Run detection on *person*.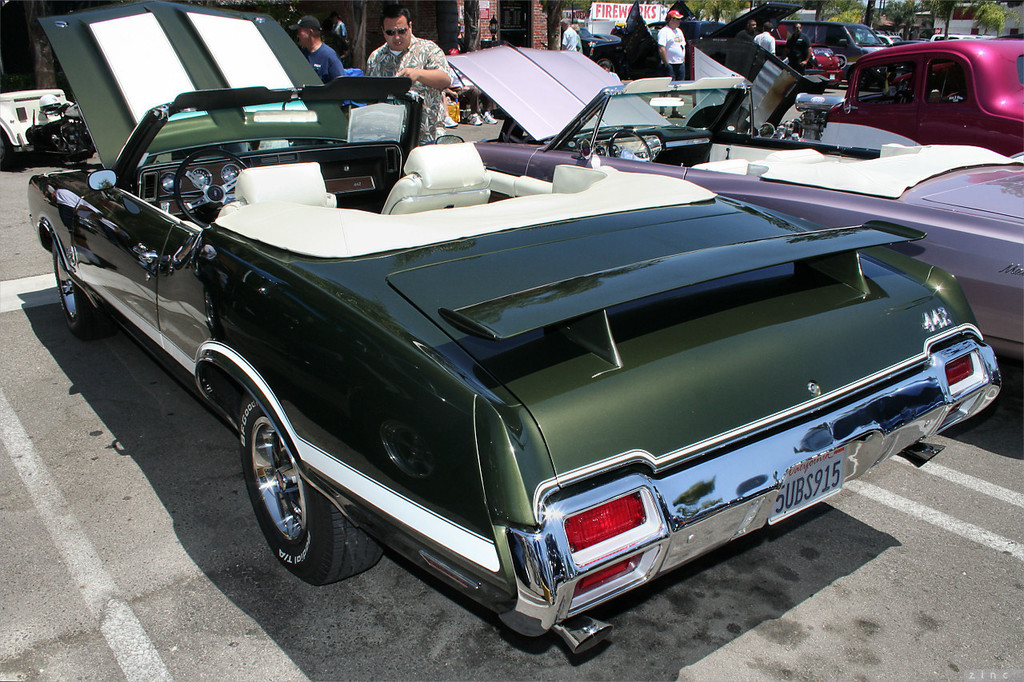
Result: [left=737, top=18, right=758, bottom=44].
